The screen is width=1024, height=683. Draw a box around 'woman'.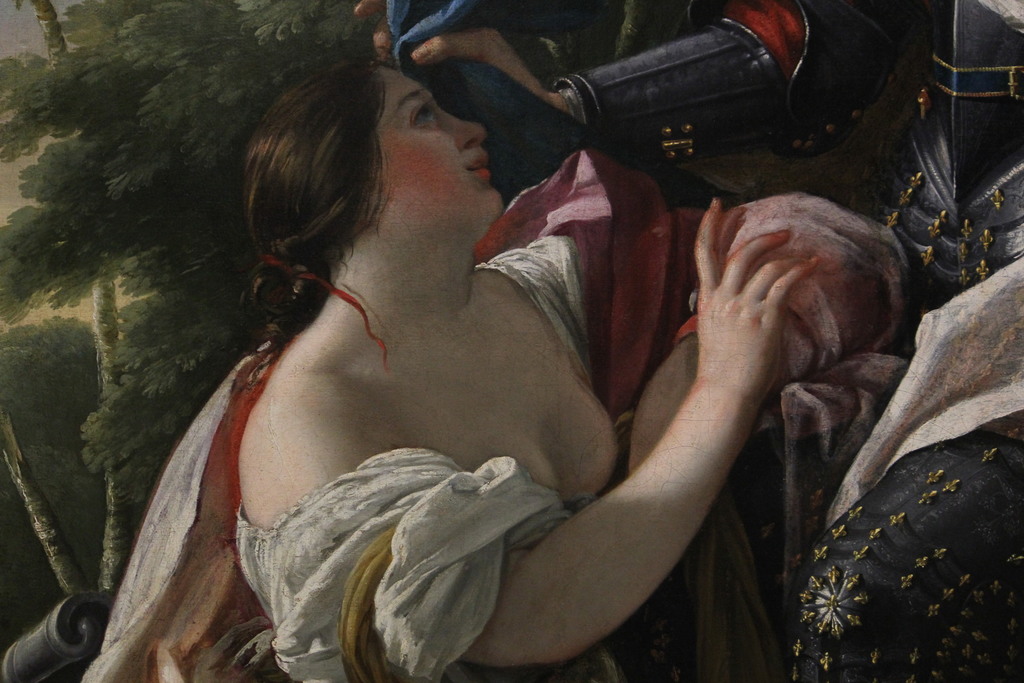
region(89, 36, 863, 671).
